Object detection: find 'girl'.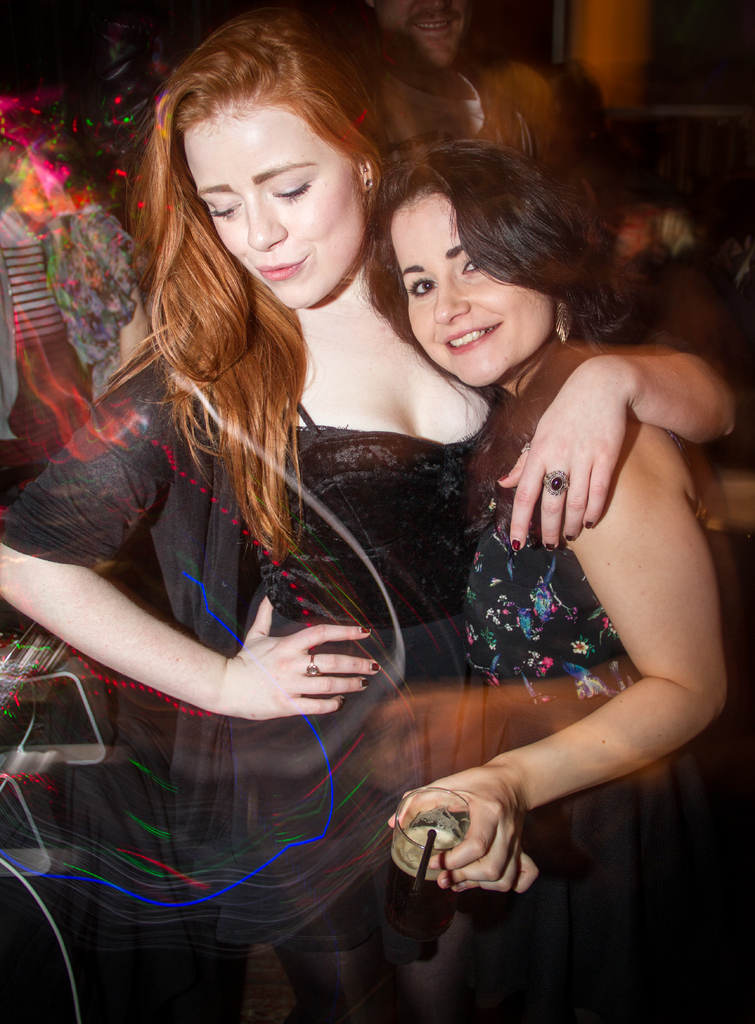
[0,6,514,998].
